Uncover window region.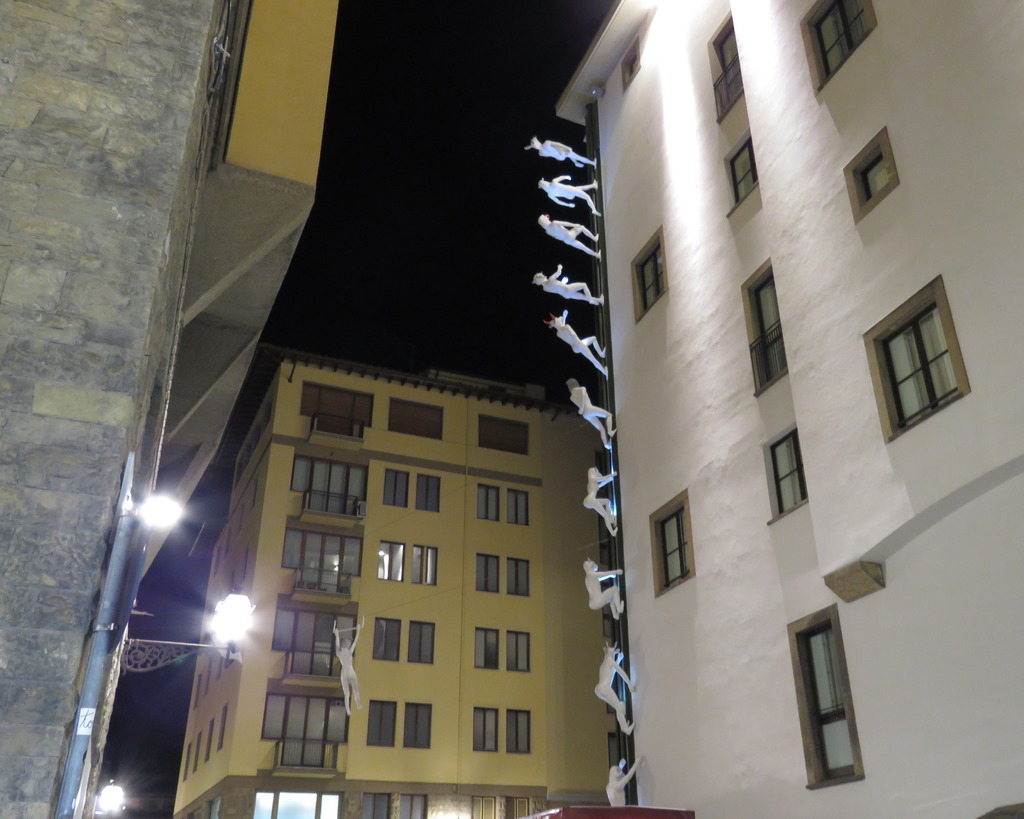
Uncovered: detection(861, 275, 970, 443).
